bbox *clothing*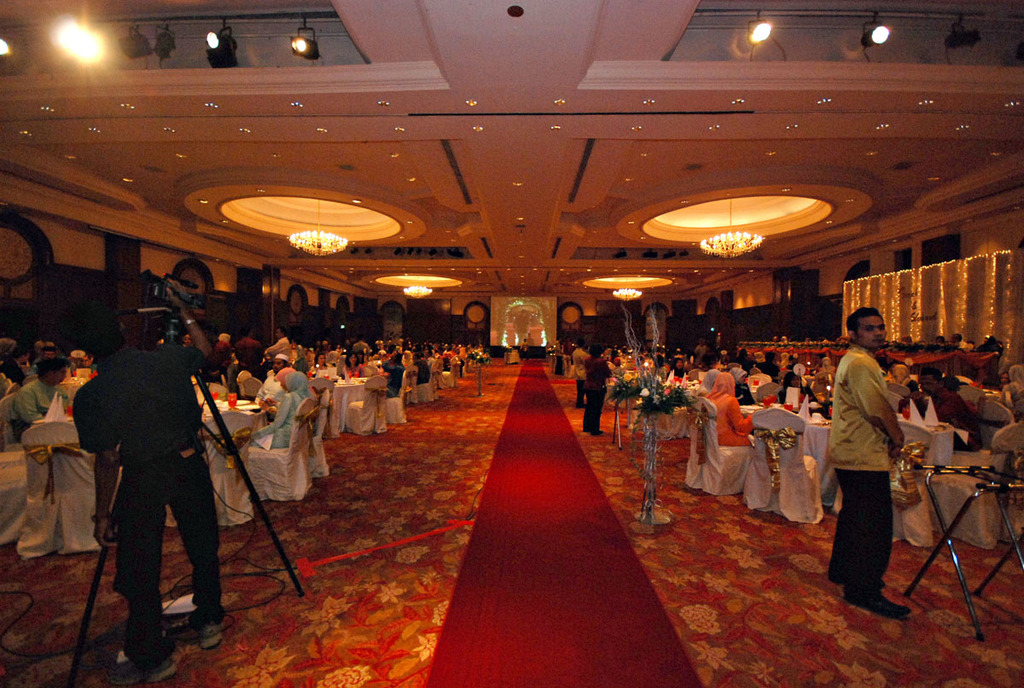
{"x1": 231, "y1": 338, "x2": 258, "y2": 376}
